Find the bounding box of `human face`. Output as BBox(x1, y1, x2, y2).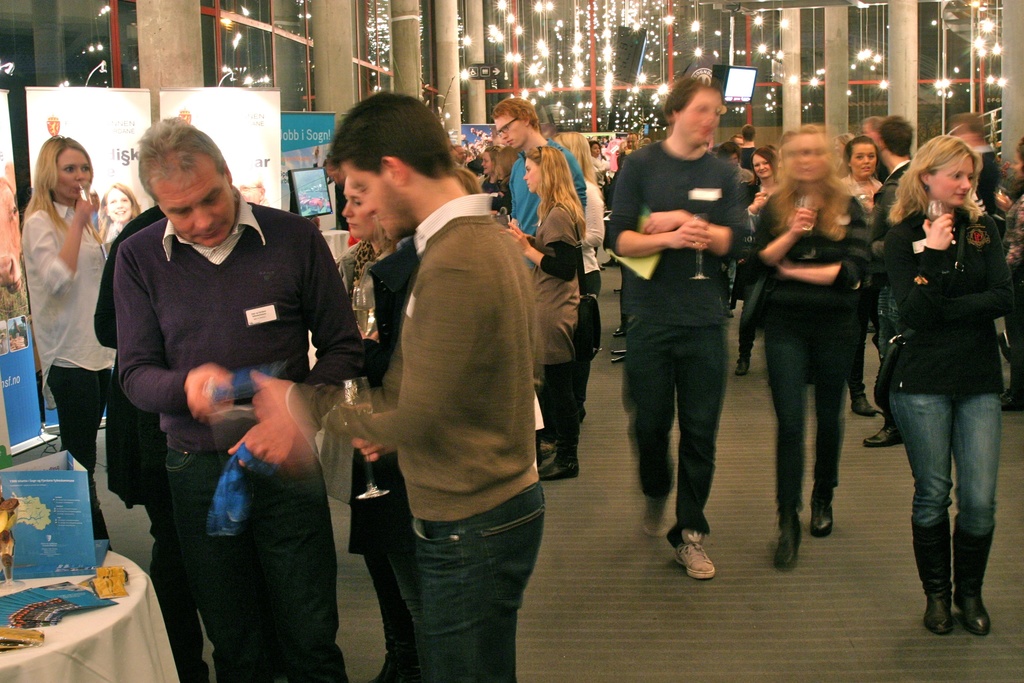
BBox(860, 124, 881, 142).
